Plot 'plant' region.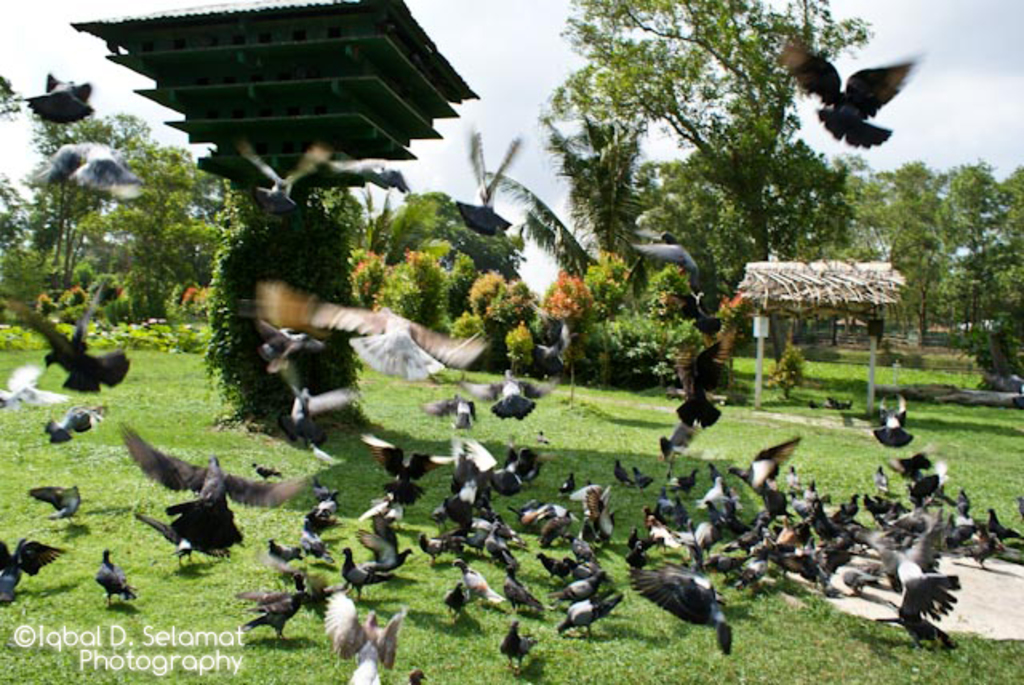
Plotted at left=501, top=317, right=538, bottom=383.
